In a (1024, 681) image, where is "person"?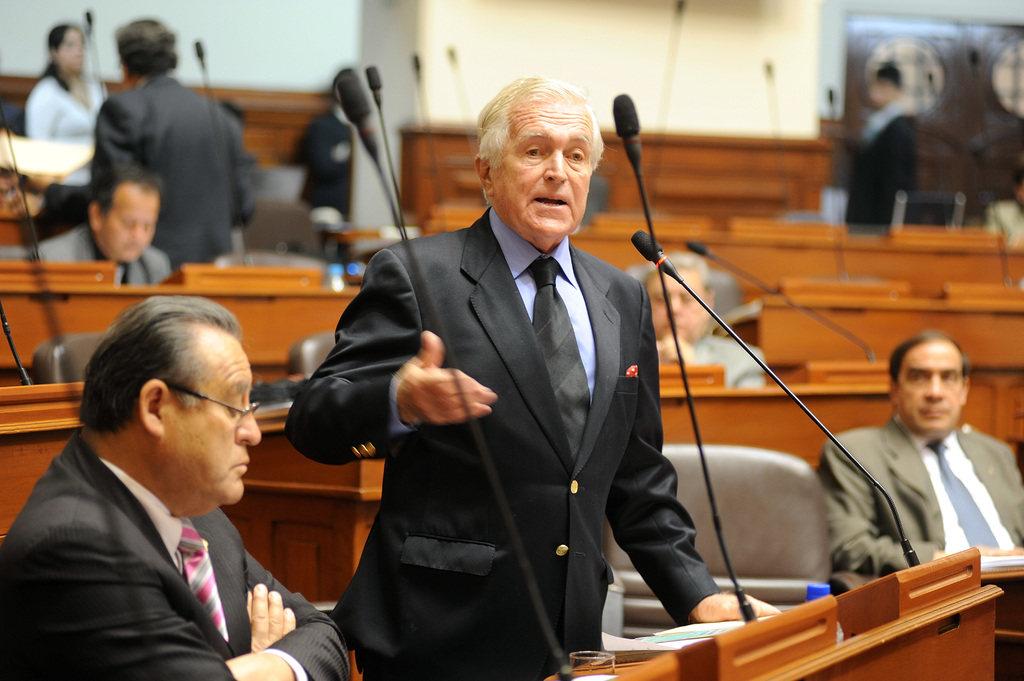
[281, 73, 783, 680].
